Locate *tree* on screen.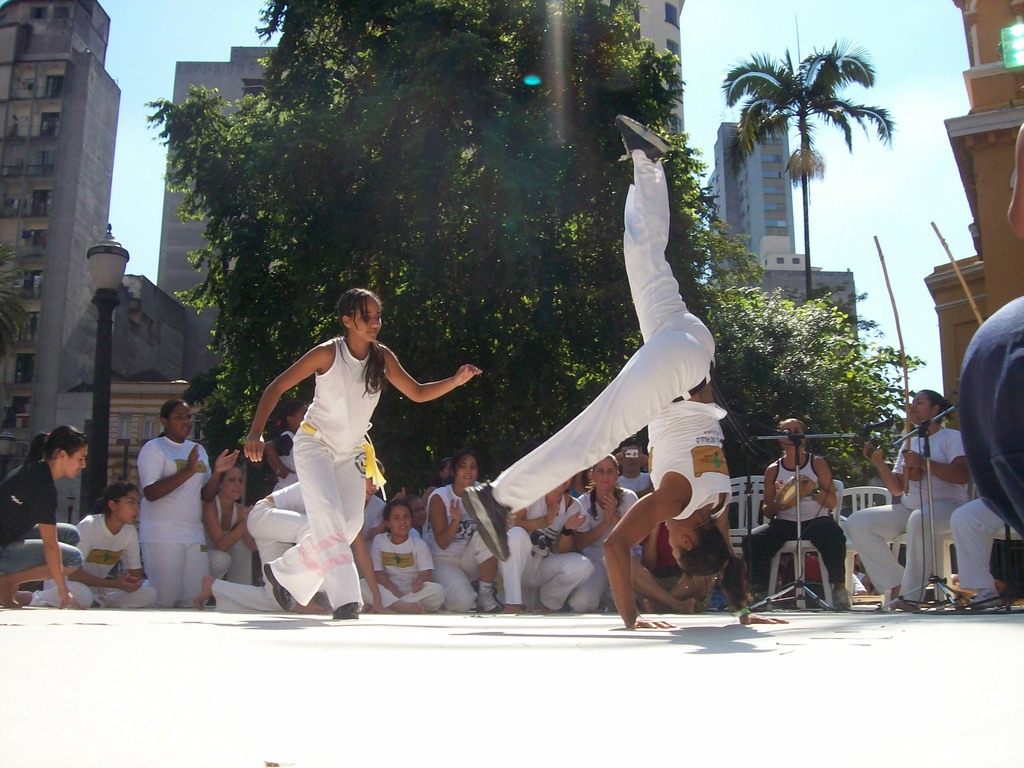
On screen at bbox(721, 44, 894, 294).
